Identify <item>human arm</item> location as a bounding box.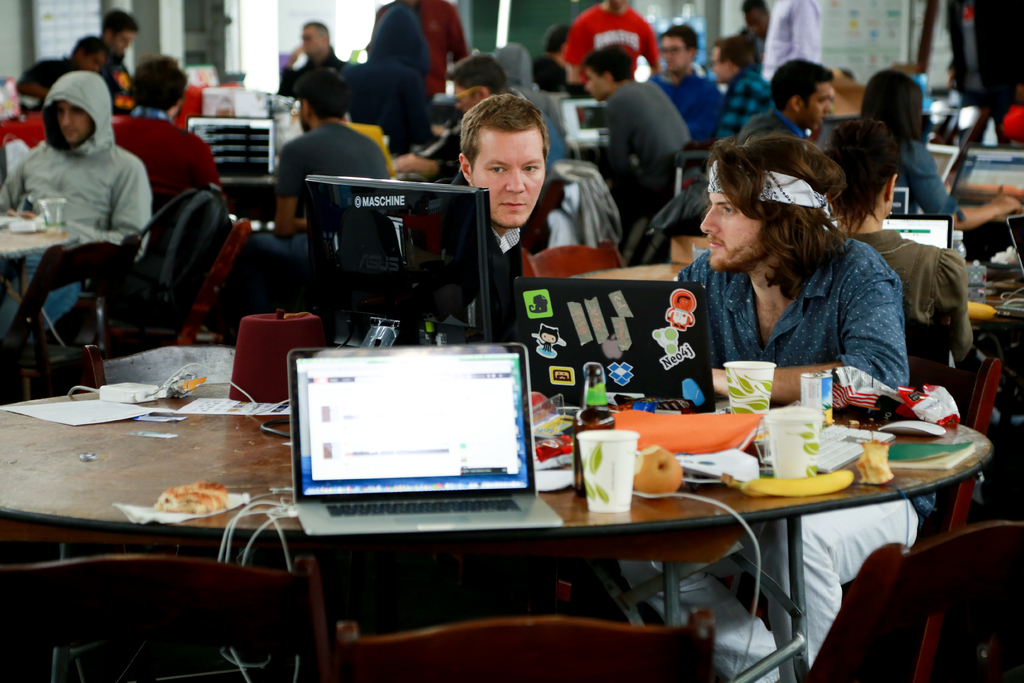
x1=6, y1=154, x2=158, y2=257.
